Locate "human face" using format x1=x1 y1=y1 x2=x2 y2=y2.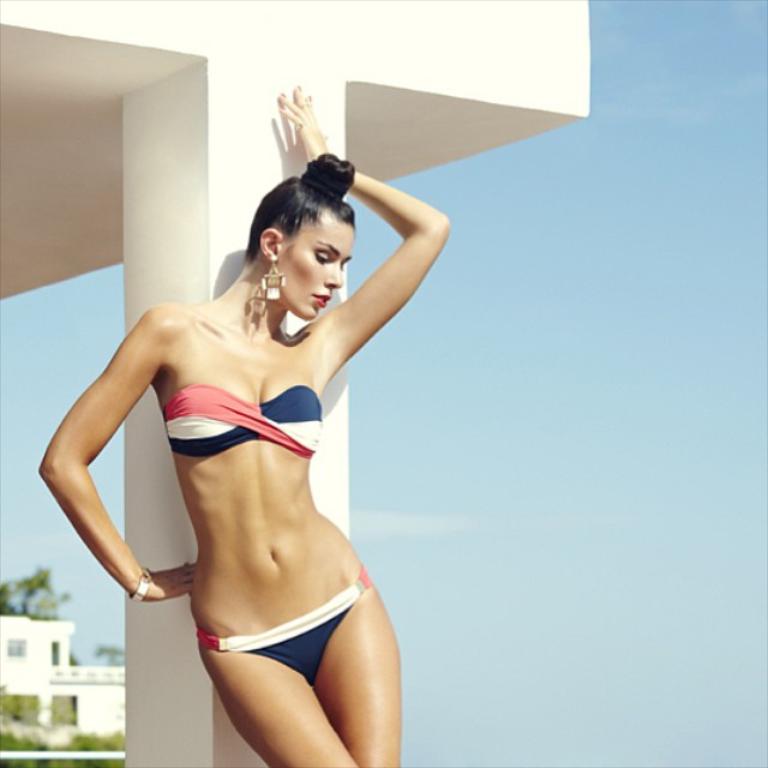
x1=283 y1=208 x2=355 y2=323.
